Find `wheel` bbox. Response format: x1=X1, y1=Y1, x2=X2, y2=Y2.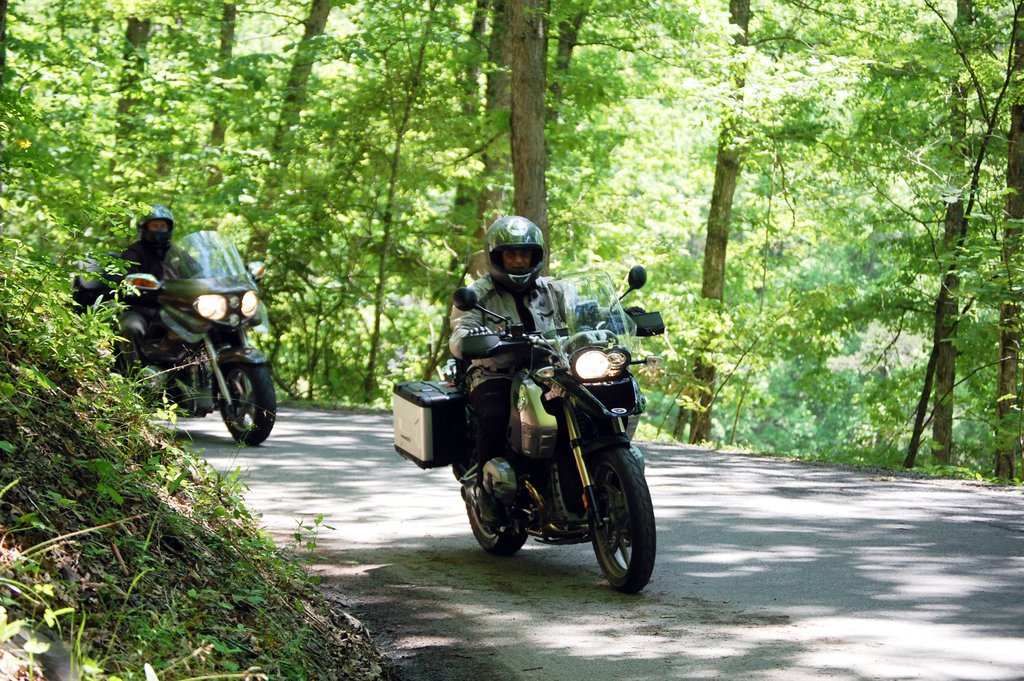
x1=584, y1=435, x2=660, y2=595.
